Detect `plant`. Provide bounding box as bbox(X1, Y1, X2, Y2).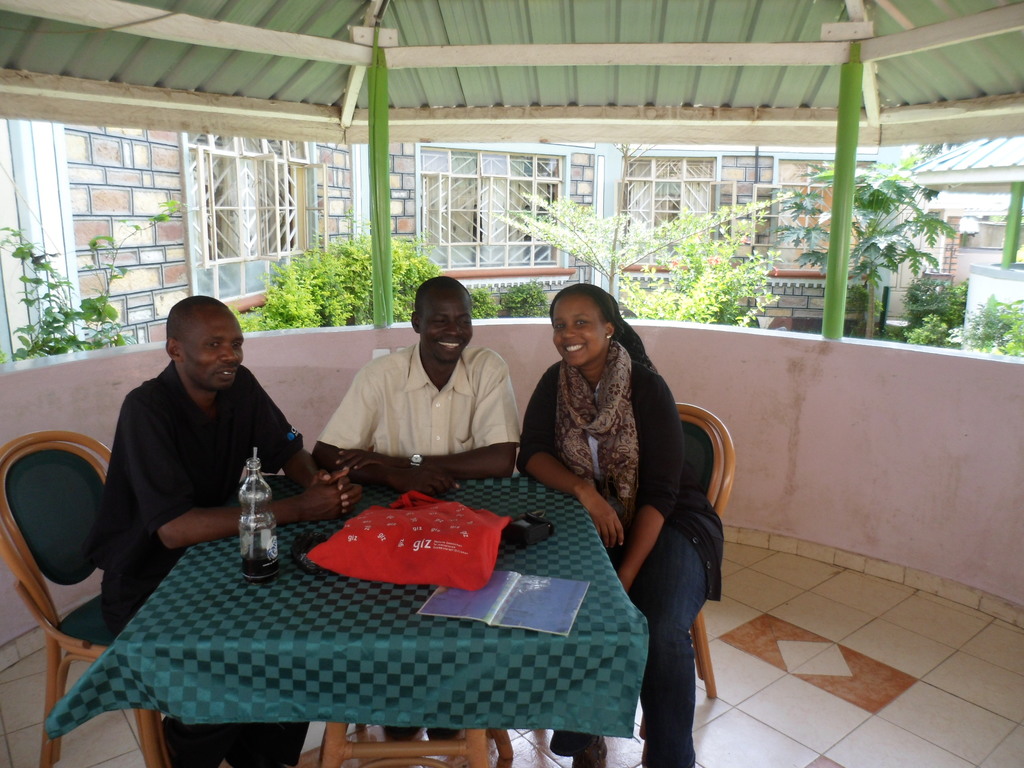
bbox(234, 239, 437, 325).
